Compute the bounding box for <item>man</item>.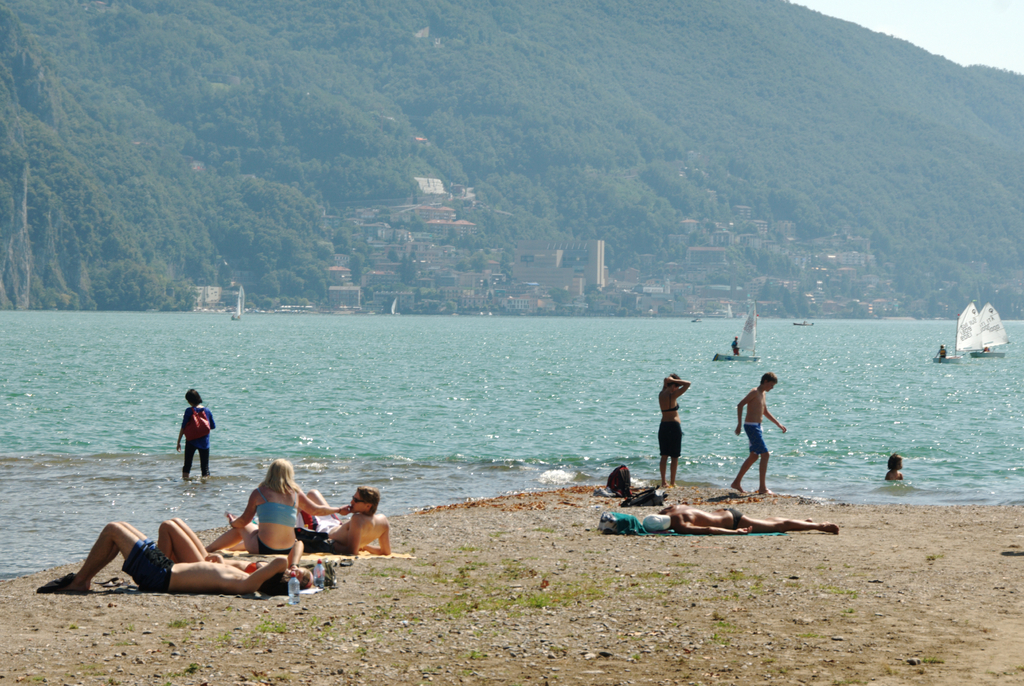
bbox(644, 504, 840, 535).
